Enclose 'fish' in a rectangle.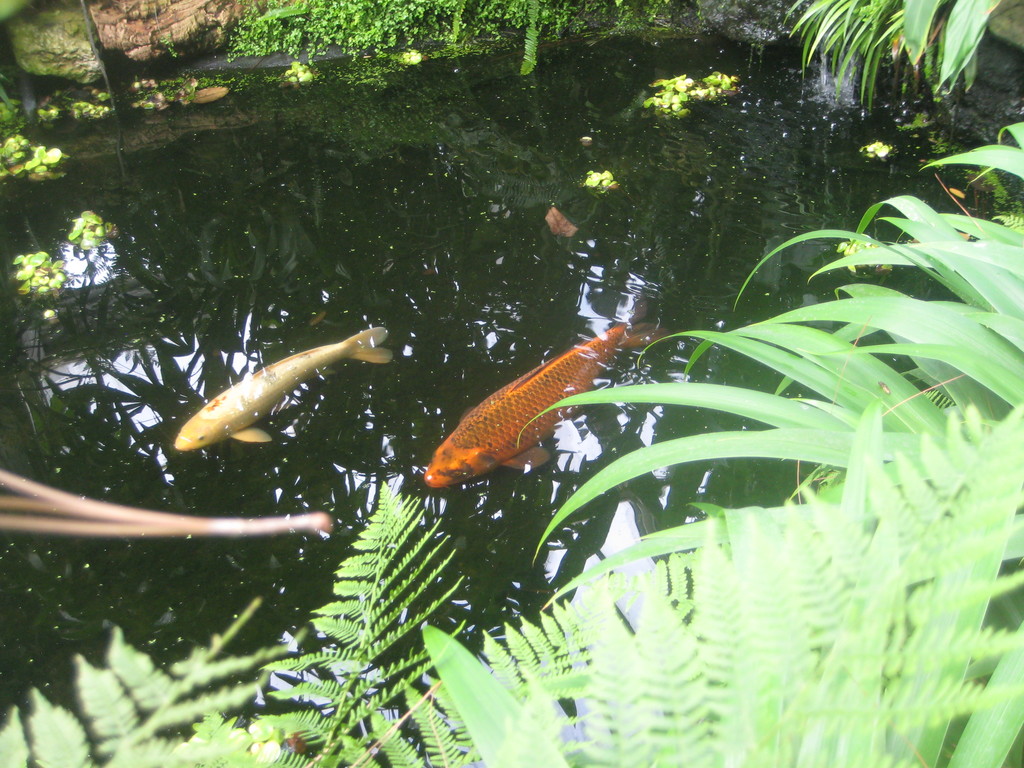
{"left": 413, "top": 316, "right": 656, "bottom": 490}.
